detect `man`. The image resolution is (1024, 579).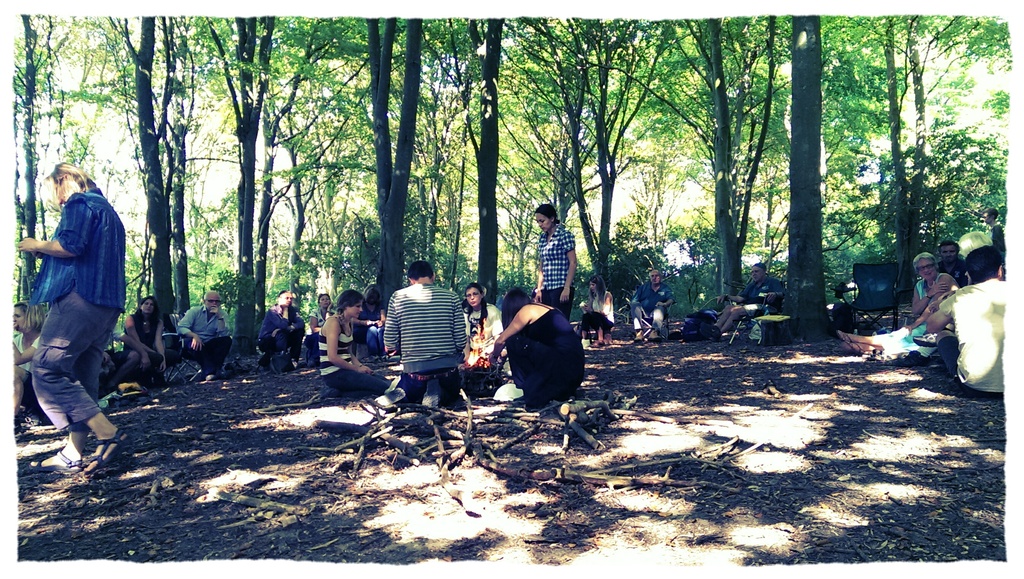
182/290/245/372.
